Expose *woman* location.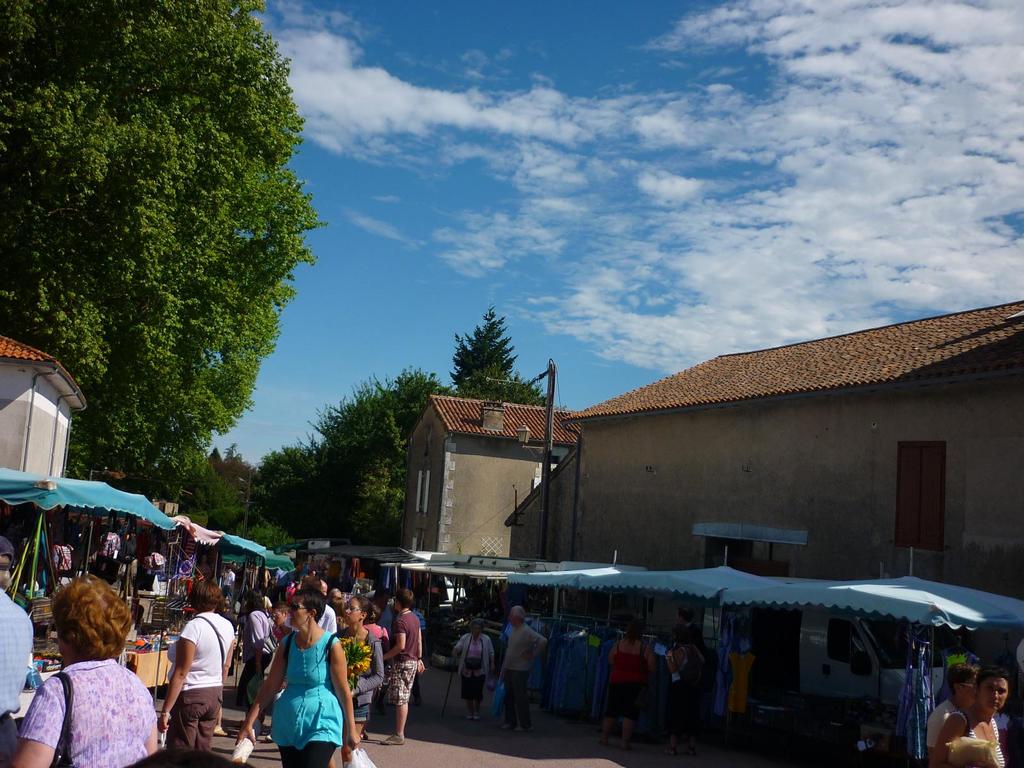
Exposed at [16,582,140,767].
